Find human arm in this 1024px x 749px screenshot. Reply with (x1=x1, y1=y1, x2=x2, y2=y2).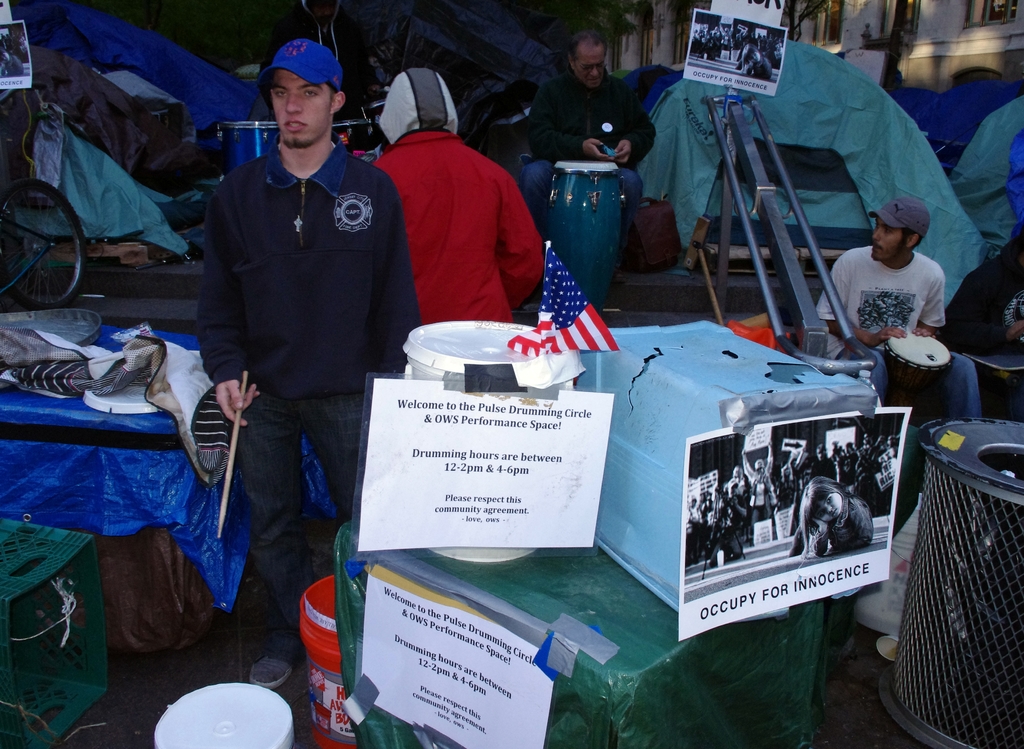
(x1=527, y1=75, x2=596, y2=169).
